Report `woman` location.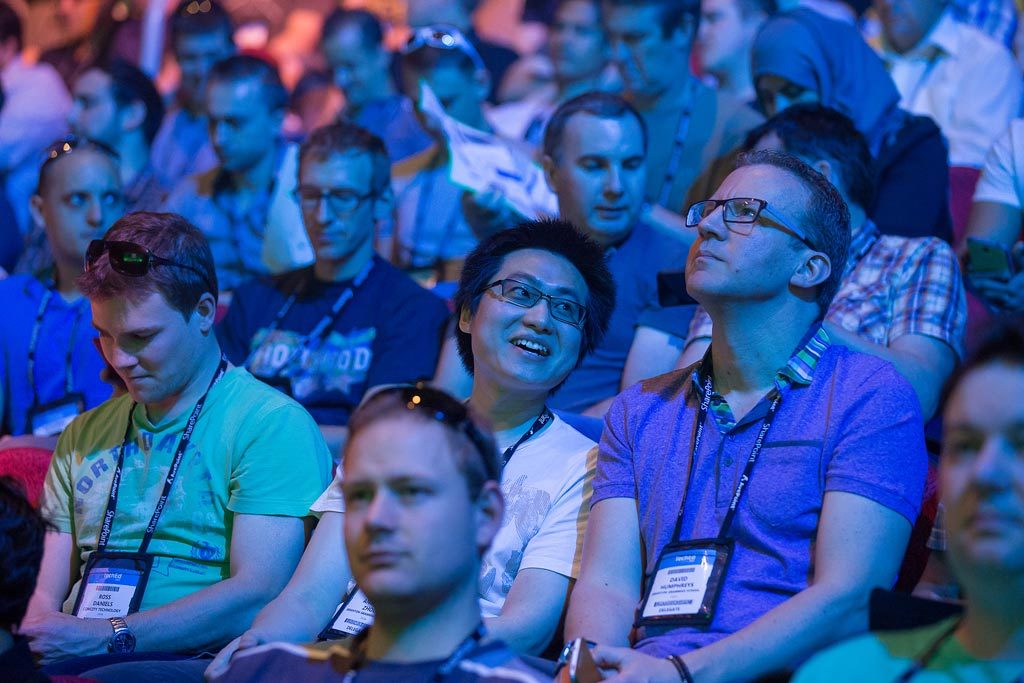
Report: Rect(799, 331, 1023, 682).
